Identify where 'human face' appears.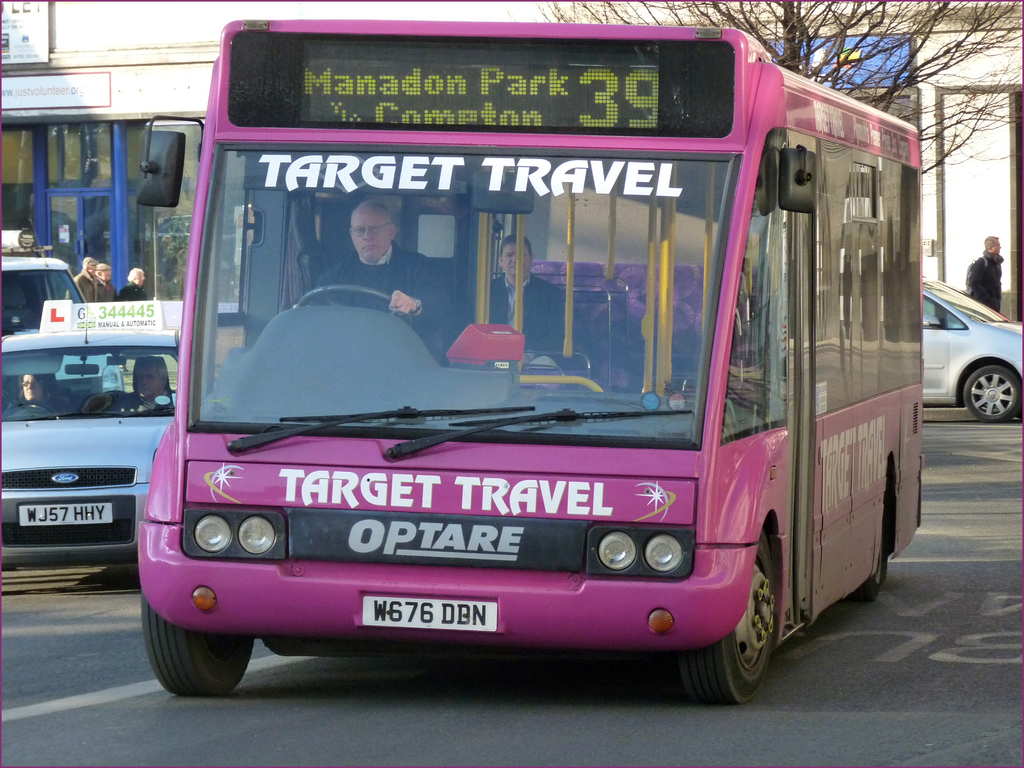
Appears at BBox(20, 373, 44, 404).
